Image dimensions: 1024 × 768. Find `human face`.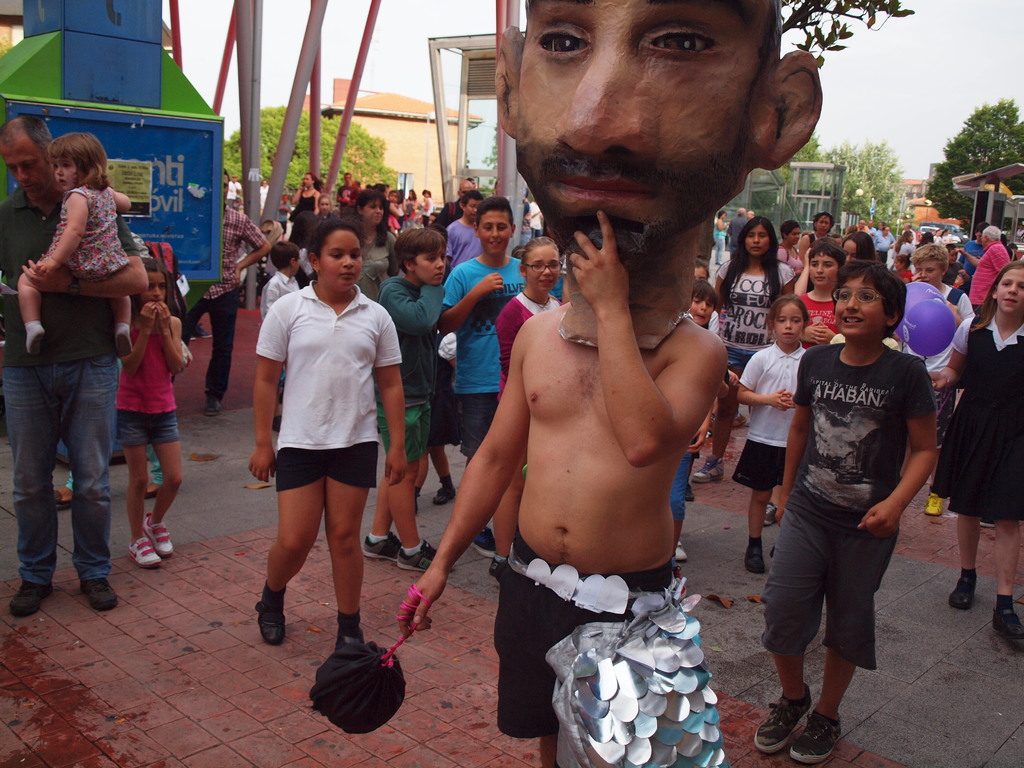
(719, 211, 728, 220).
